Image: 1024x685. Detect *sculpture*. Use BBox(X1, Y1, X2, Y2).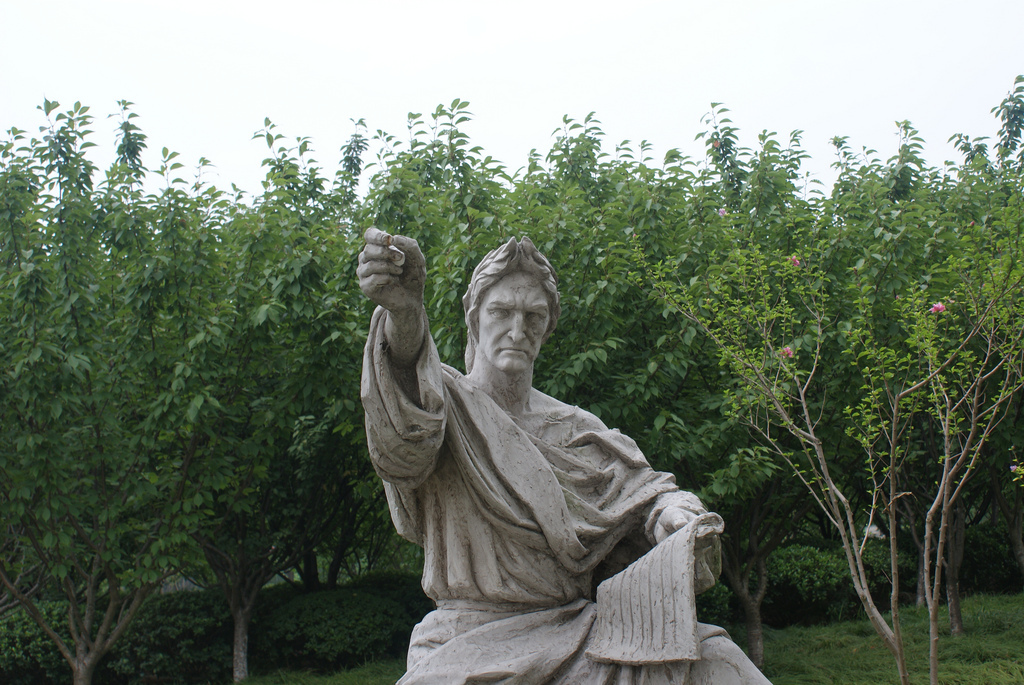
BBox(342, 245, 726, 656).
